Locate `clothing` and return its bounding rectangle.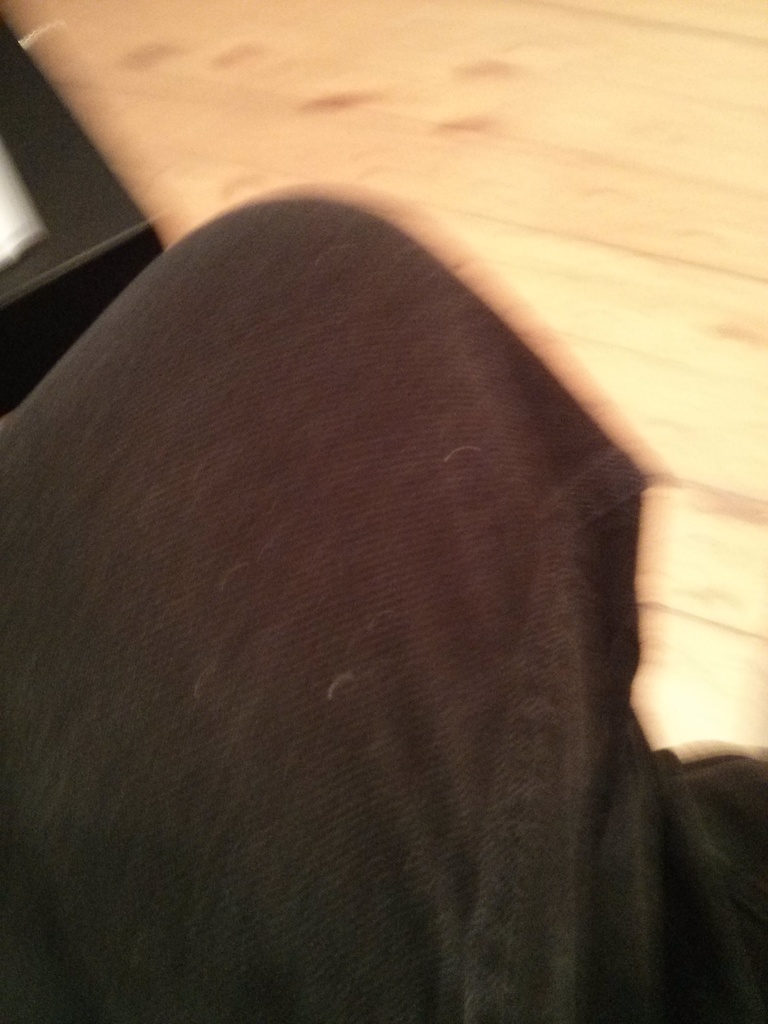
detection(0, 190, 767, 1023).
